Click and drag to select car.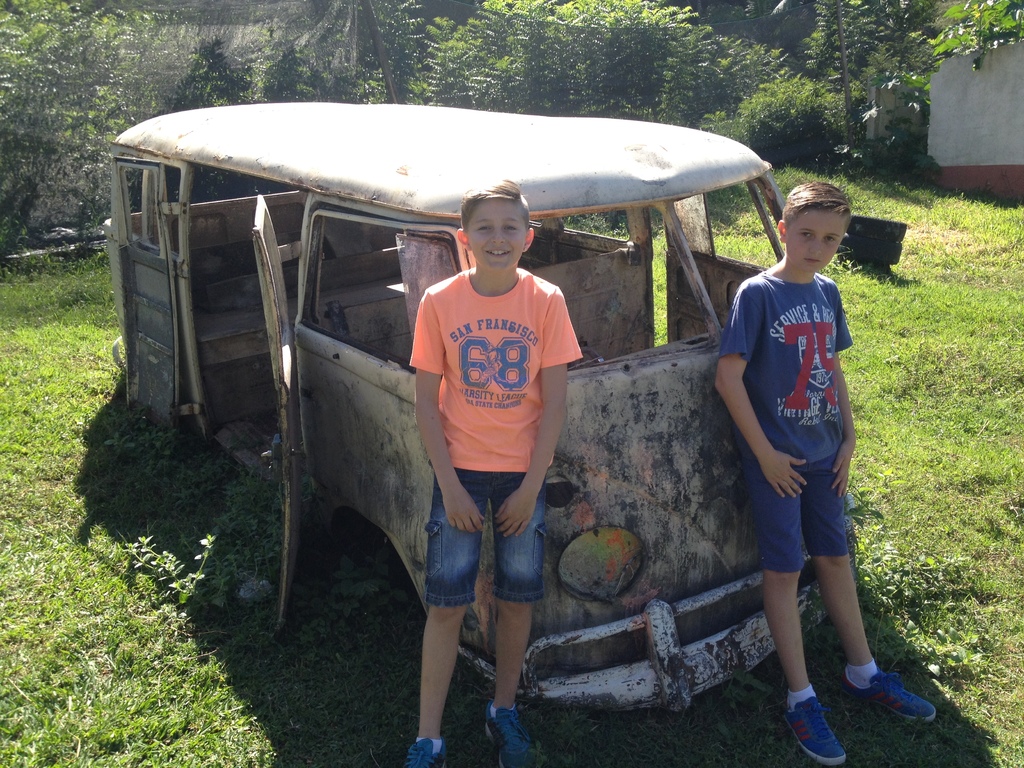
Selection: 110:72:900:744.
